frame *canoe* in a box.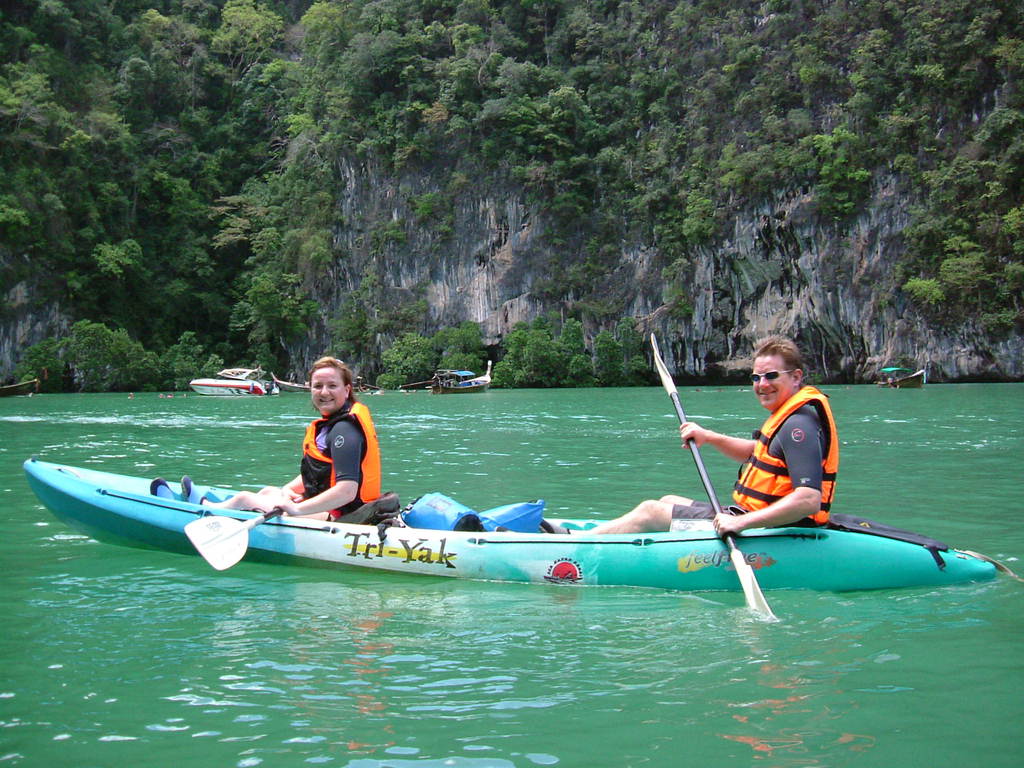
crop(26, 459, 1023, 589).
